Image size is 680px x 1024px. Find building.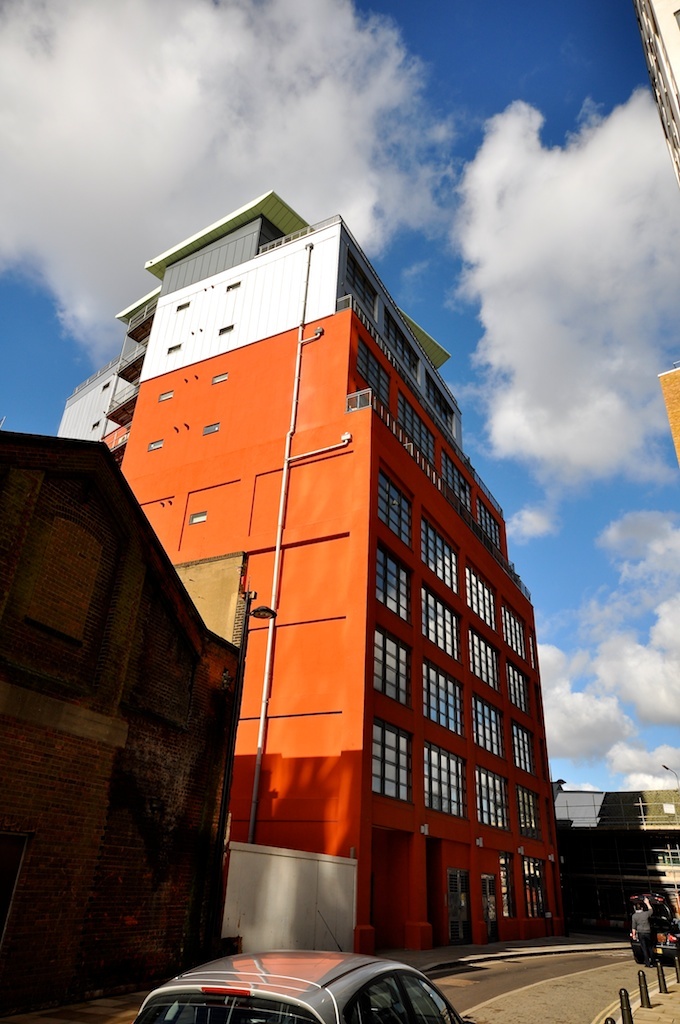
box(0, 430, 254, 1019).
